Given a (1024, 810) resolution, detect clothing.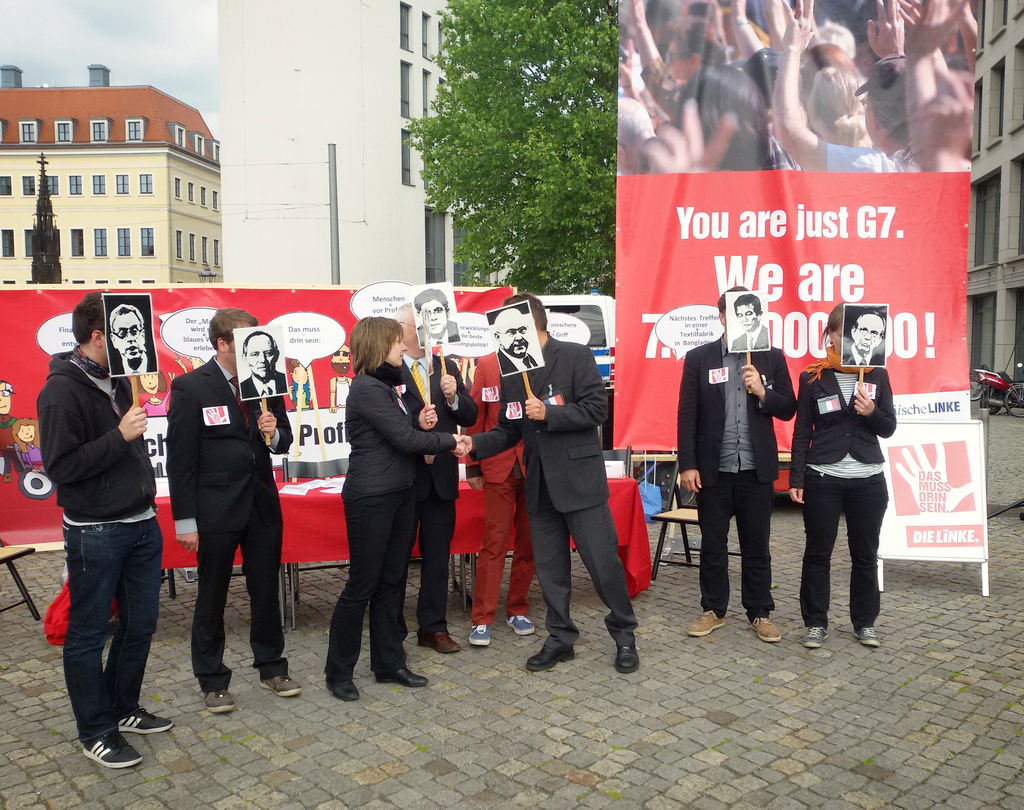
x1=318, y1=359, x2=472, y2=678.
